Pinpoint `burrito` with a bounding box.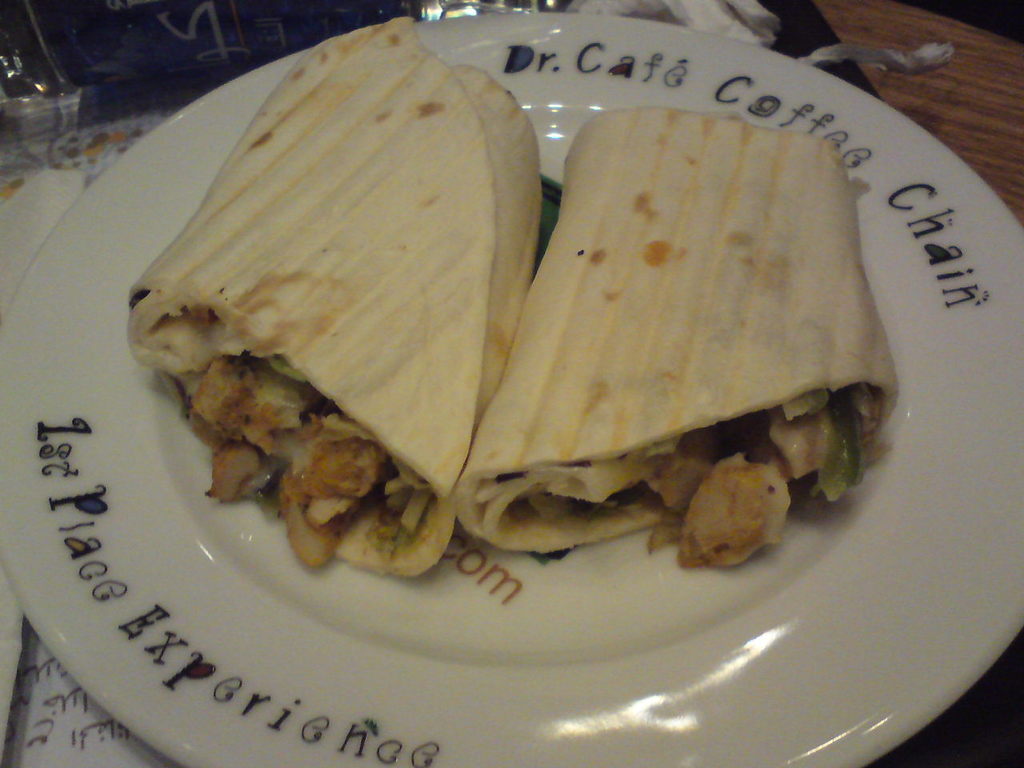
126 14 902 591.
